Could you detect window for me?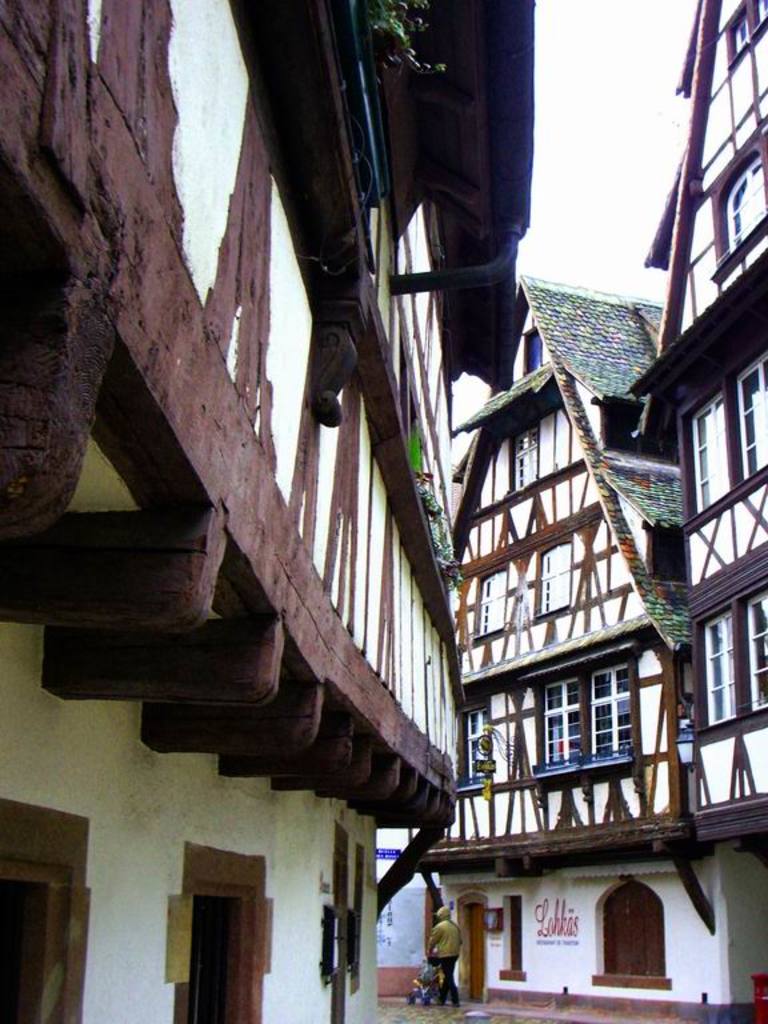
Detection result: region(747, 596, 767, 723).
